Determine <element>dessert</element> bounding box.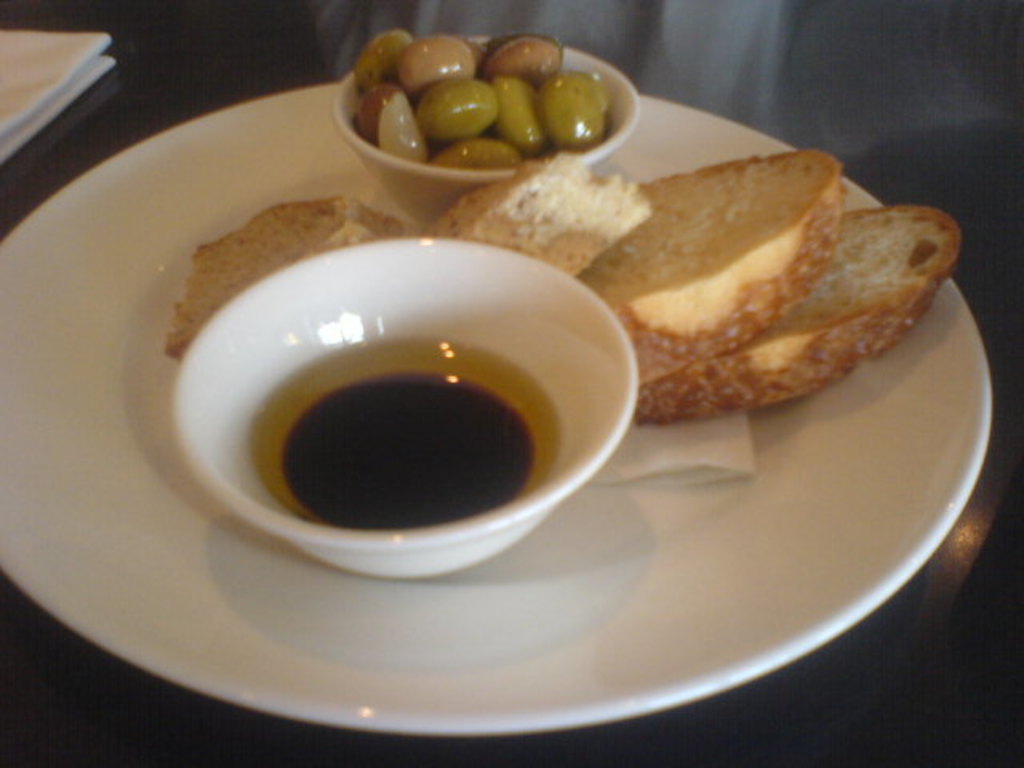
Determined: (496, 69, 541, 152).
